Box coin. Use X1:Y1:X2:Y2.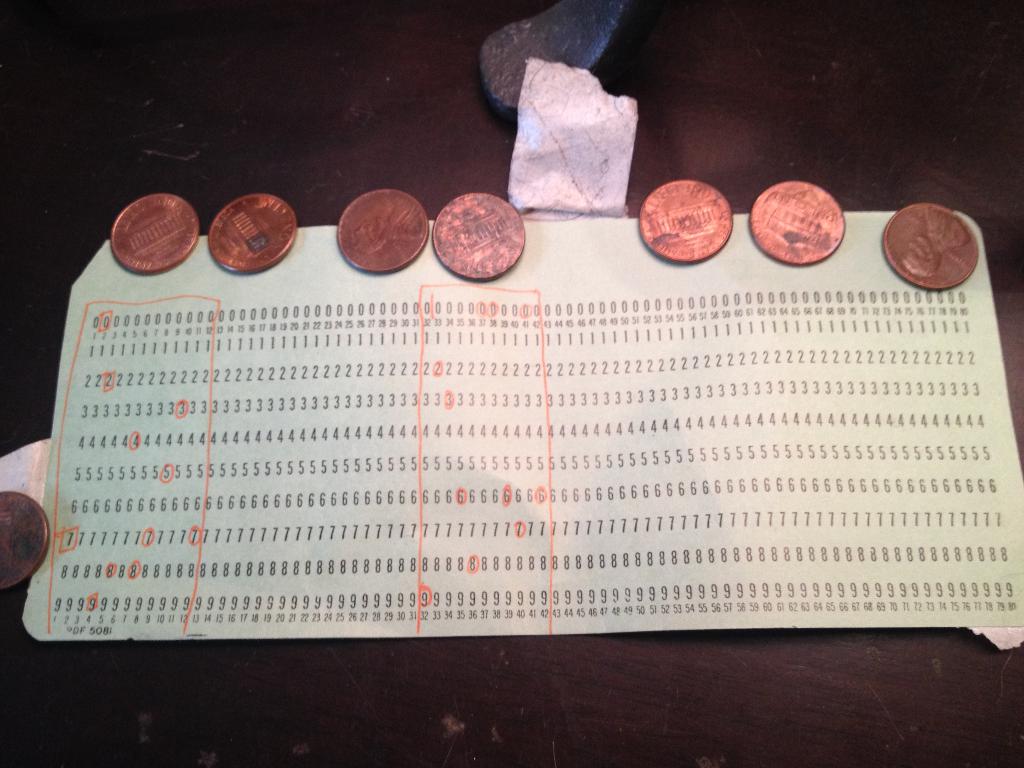
751:180:847:266.
